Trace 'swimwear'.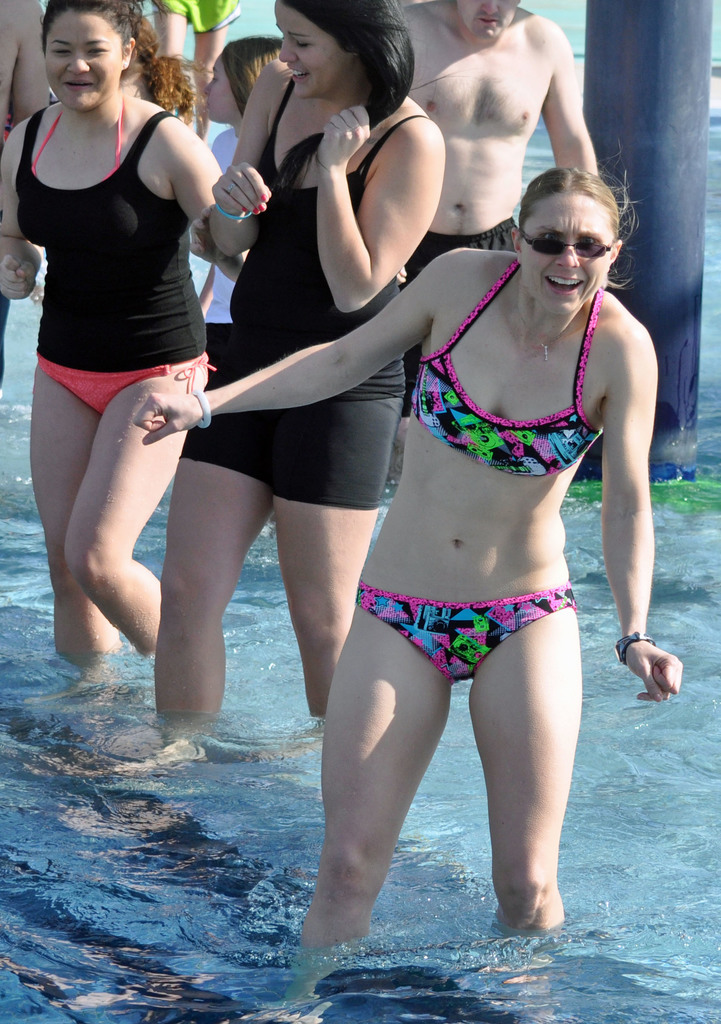
Traced to {"left": 404, "top": 255, "right": 620, "bottom": 479}.
